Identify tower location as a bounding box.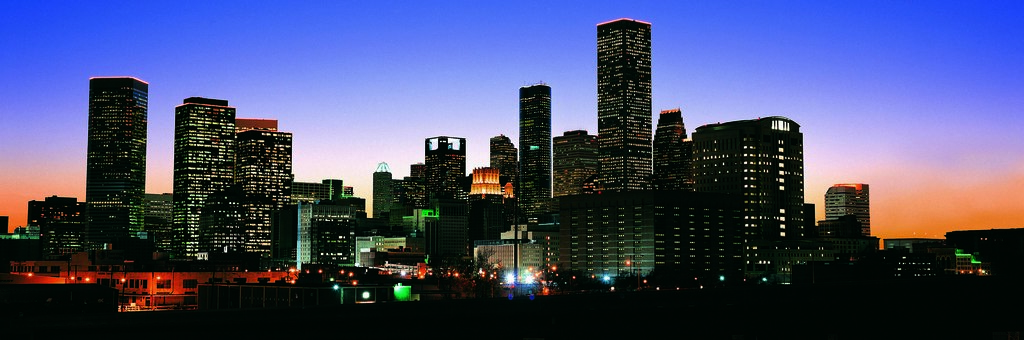
83 76 145 204.
